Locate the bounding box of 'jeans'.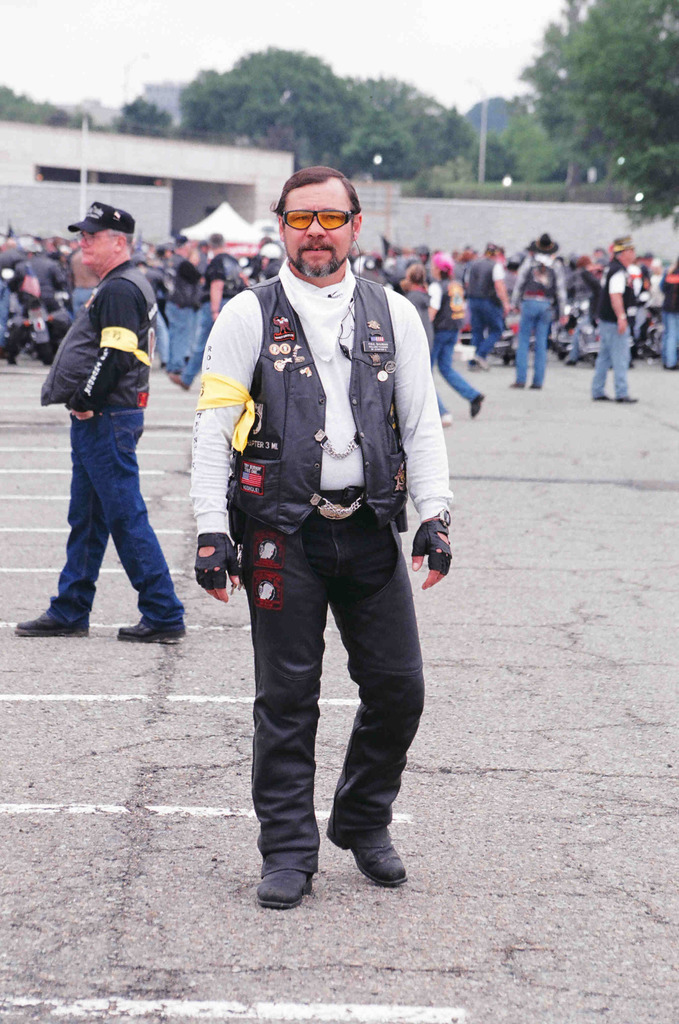
Bounding box: detection(166, 307, 196, 367).
